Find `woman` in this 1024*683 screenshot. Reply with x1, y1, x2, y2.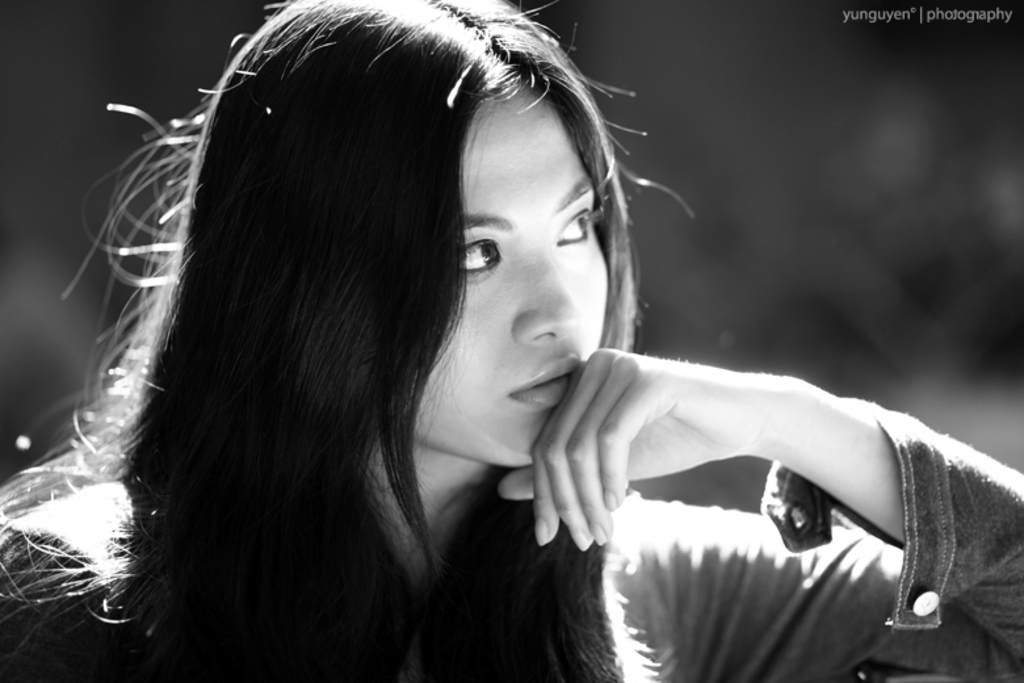
92, 18, 908, 682.
